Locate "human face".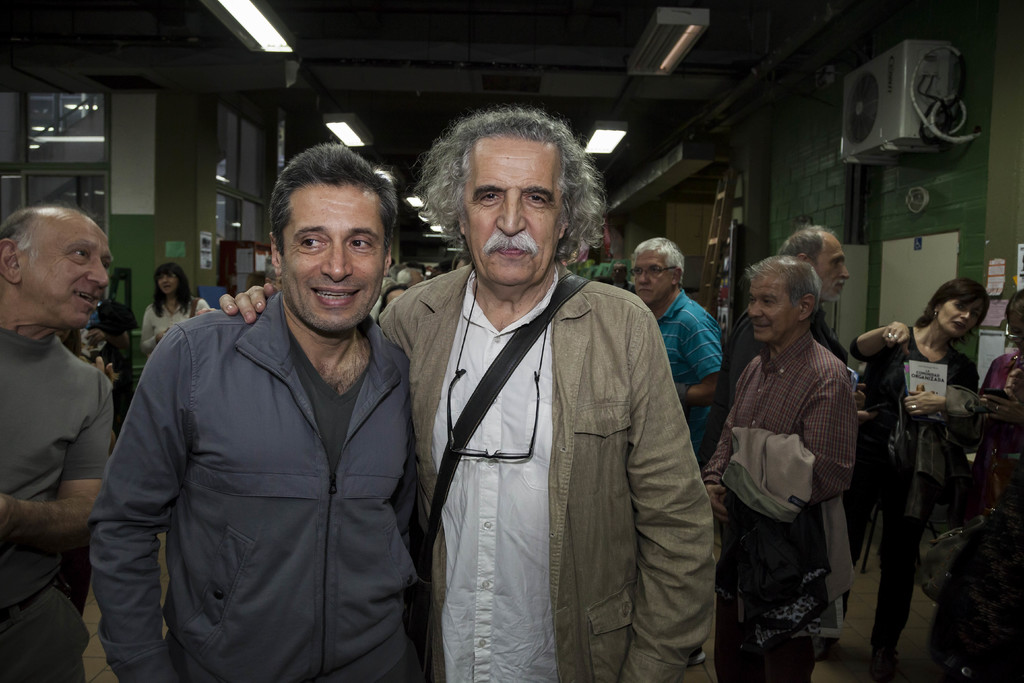
Bounding box: [22,214,113,327].
